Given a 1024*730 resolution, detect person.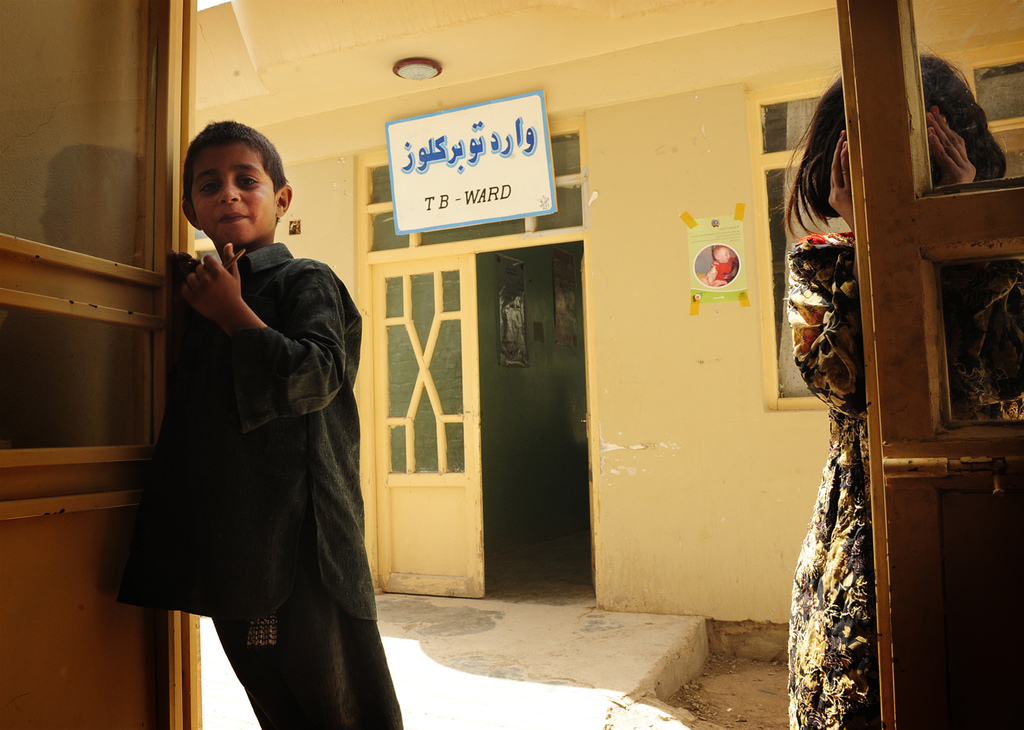
[779, 53, 1023, 729].
